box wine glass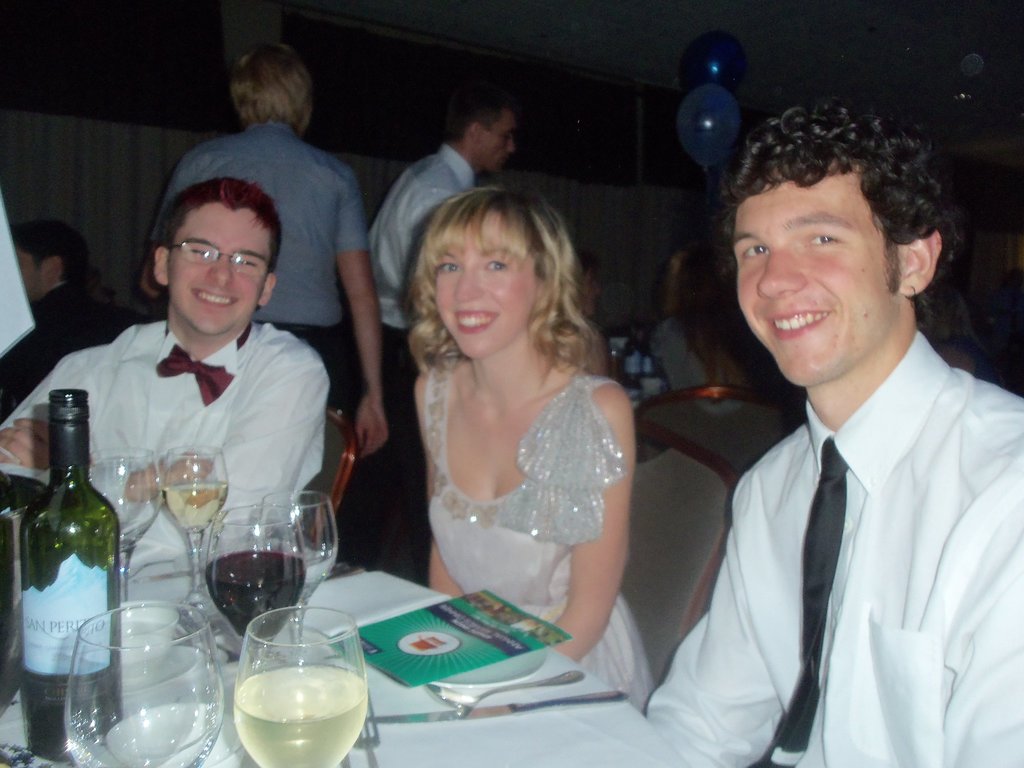
[205,503,301,662]
